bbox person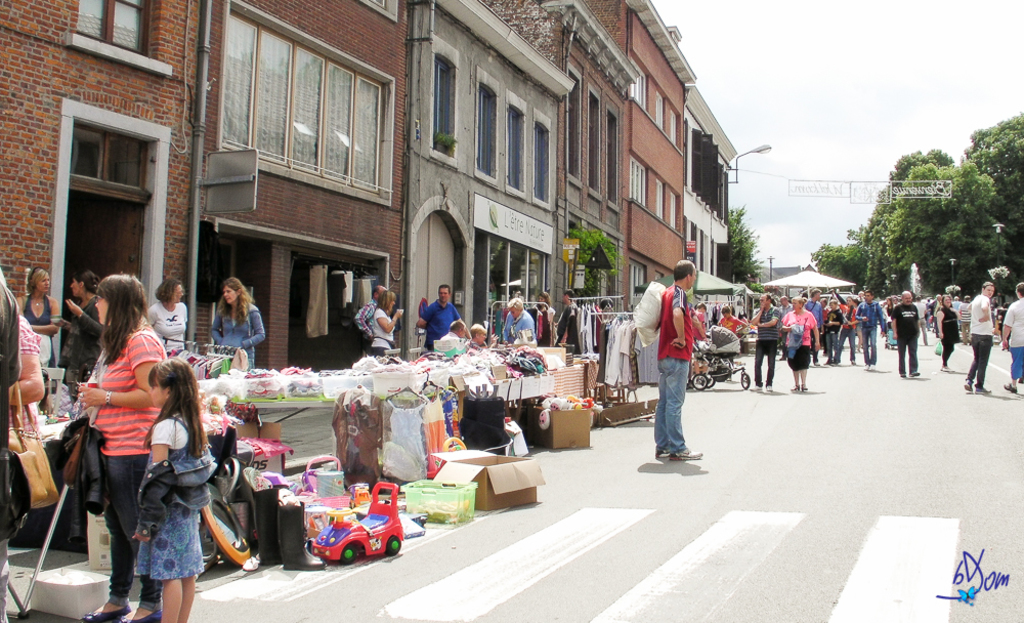
469:324:500:348
